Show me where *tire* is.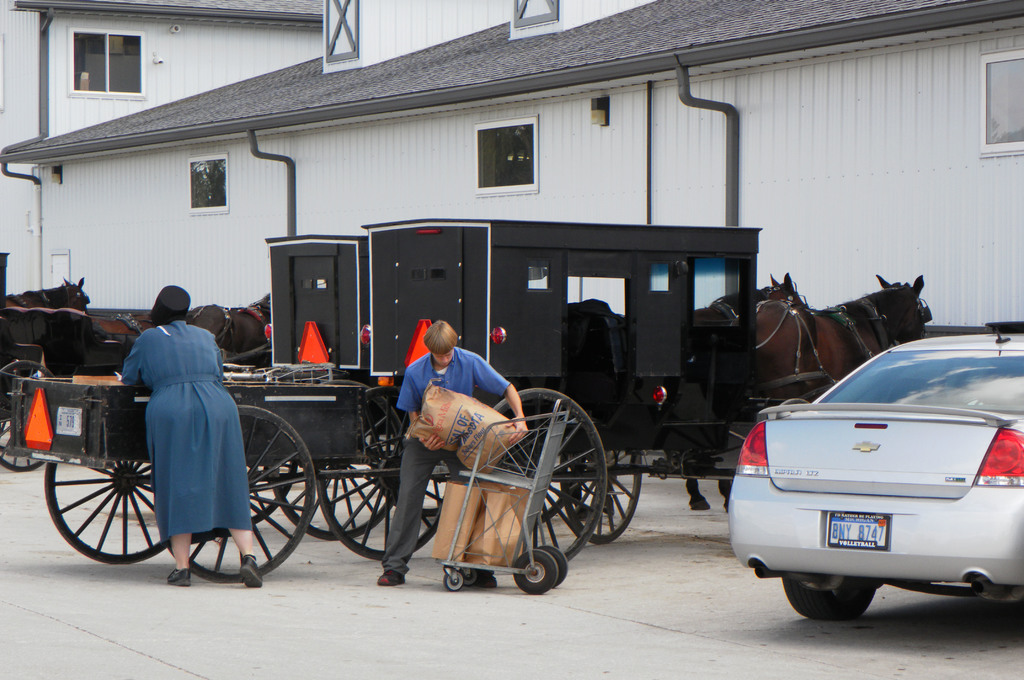
*tire* is at x1=539 y1=544 x2=568 y2=587.
